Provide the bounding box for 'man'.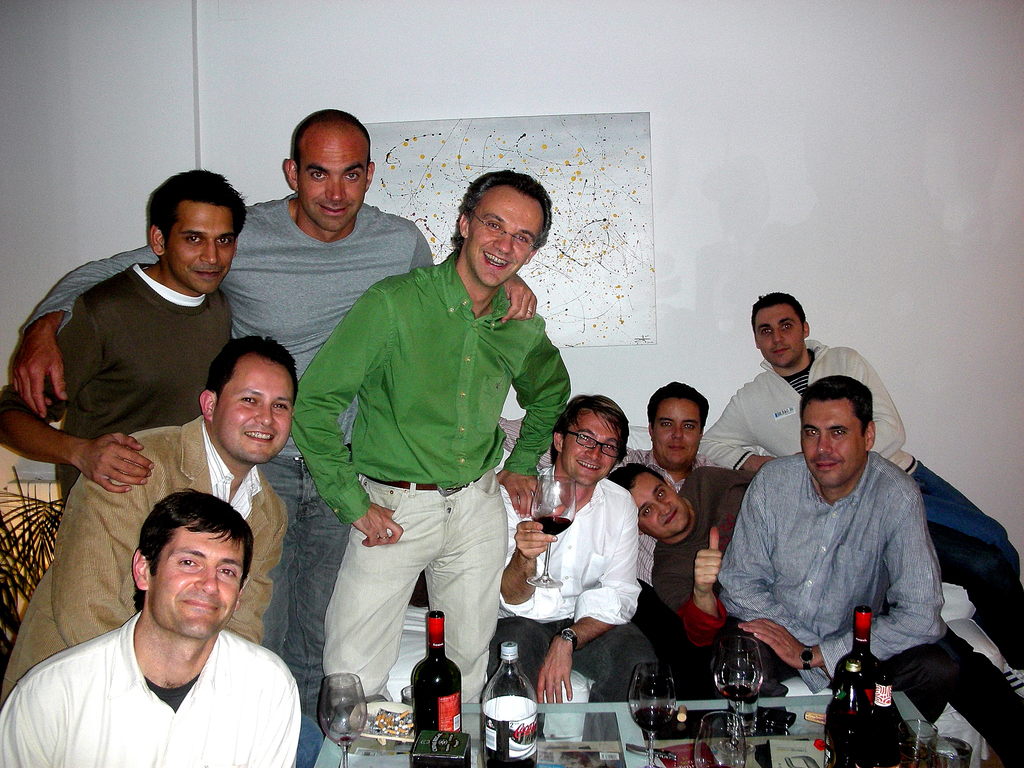
rect(691, 372, 952, 726).
